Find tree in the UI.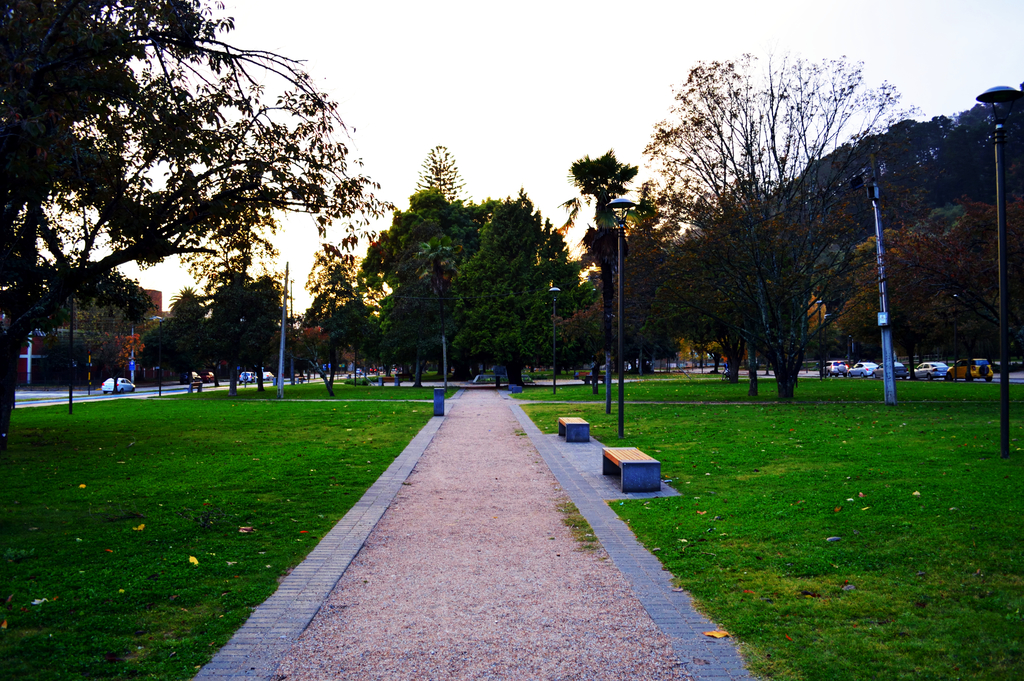
UI element at (646,58,915,421).
